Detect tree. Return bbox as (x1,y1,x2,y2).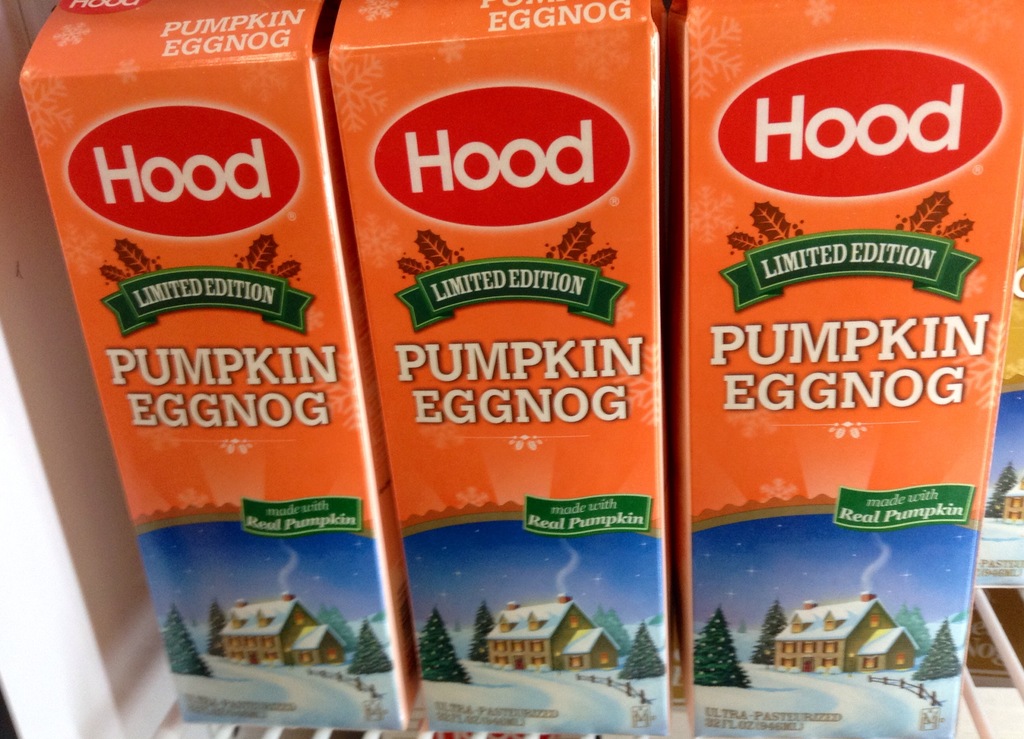
(200,597,223,657).
